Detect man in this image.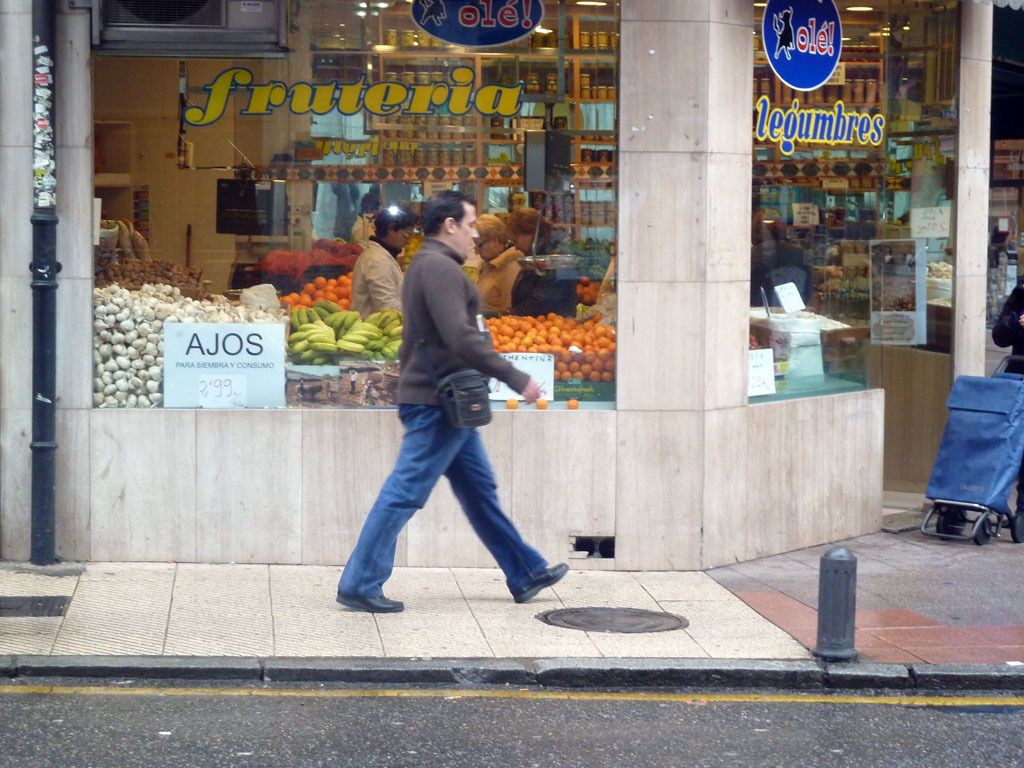
Detection: 334,210,554,616.
